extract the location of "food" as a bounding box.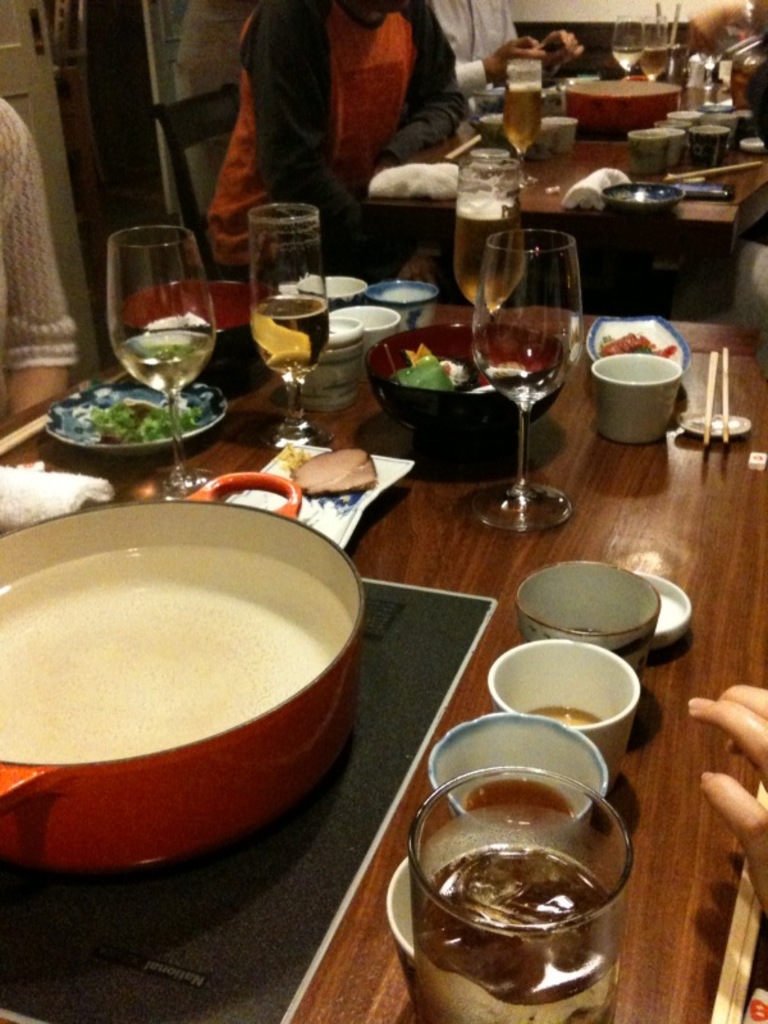
crop(55, 369, 198, 460).
